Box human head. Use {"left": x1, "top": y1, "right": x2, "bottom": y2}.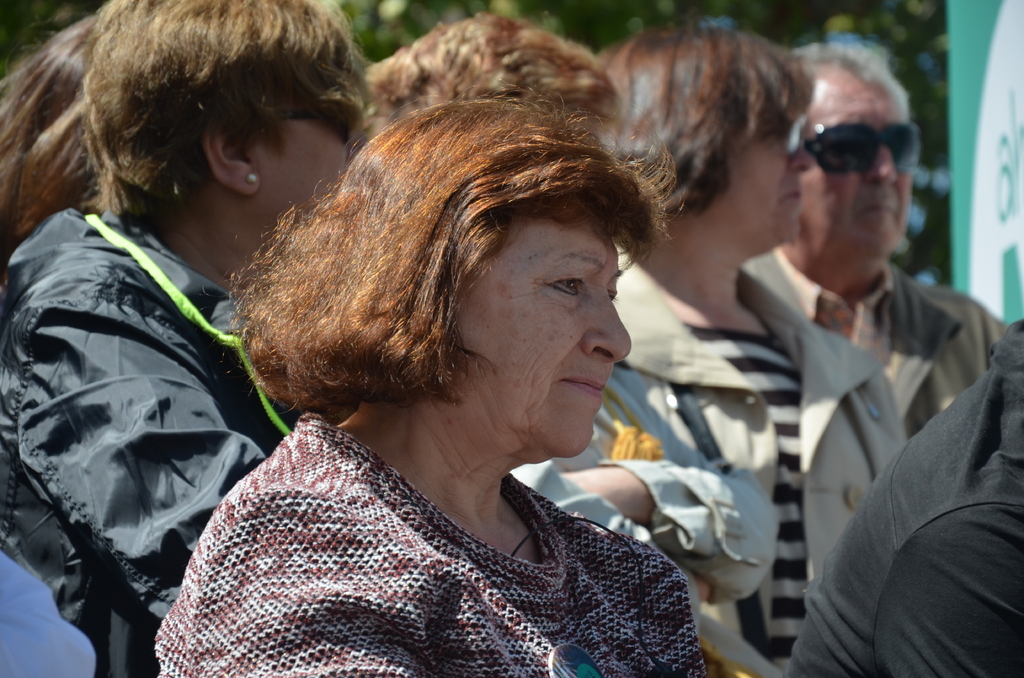
{"left": 356, "top": 10, "right": 620, "bottom": 155}.
